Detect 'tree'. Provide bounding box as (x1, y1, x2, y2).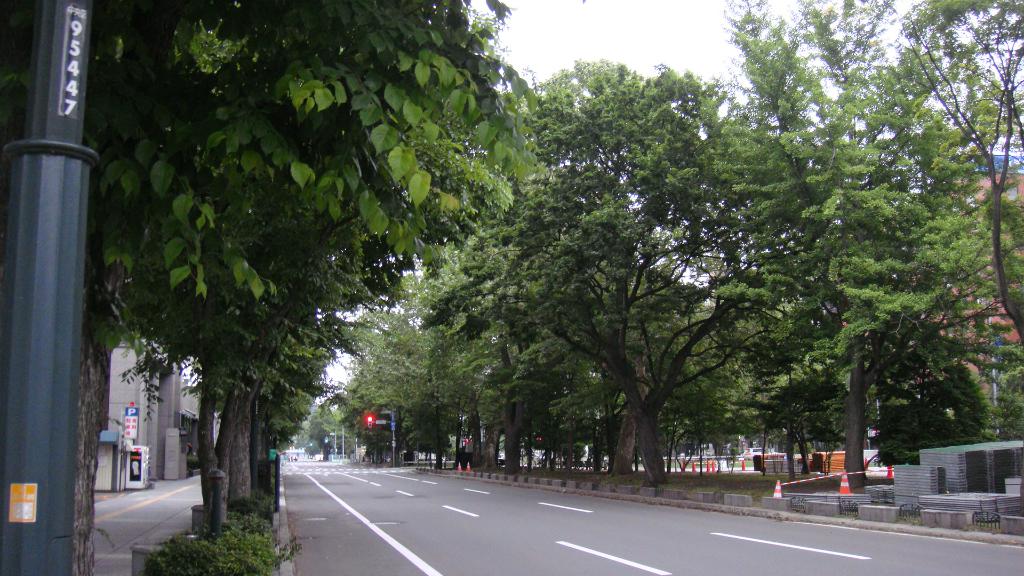
(671, 0, 959, 502).
